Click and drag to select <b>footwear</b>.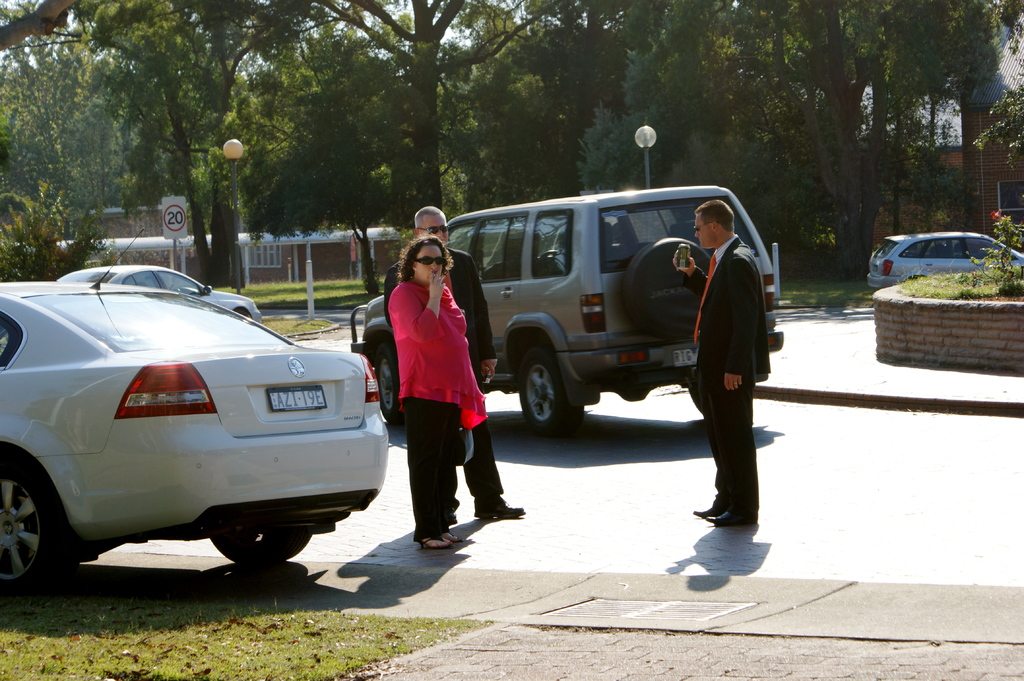
Selection: bbox=(441, 520, 462, 545).
